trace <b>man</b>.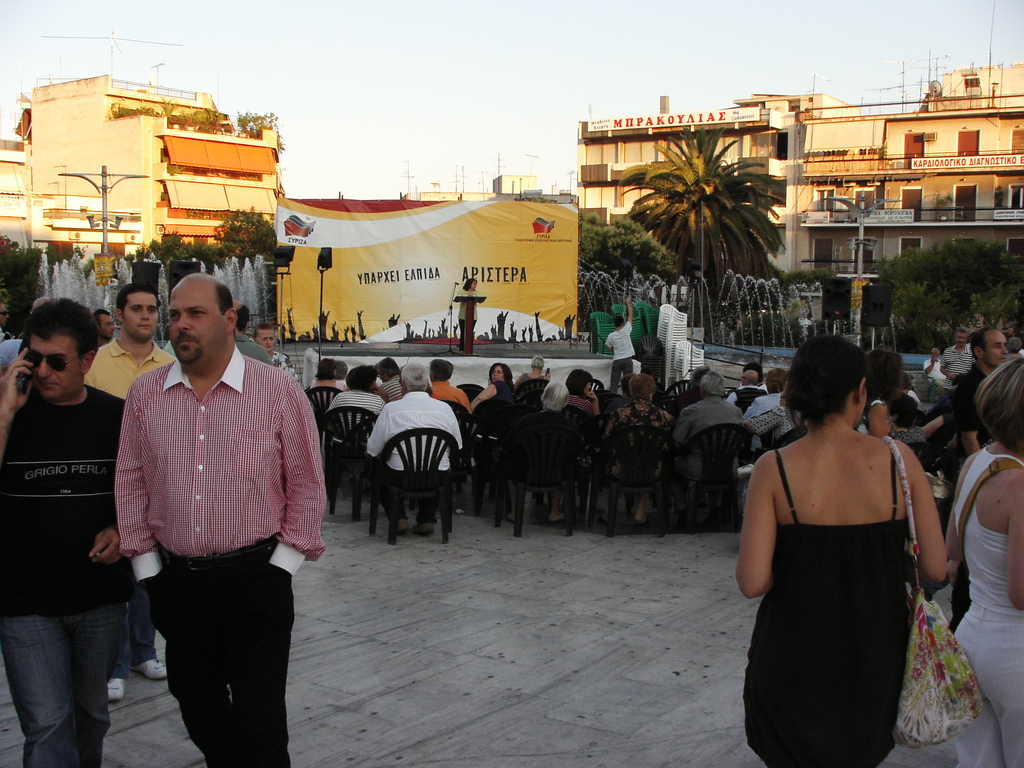
Traced to {"x1": 109, "y1": 266, "x2": 321, "y2": 767}.
